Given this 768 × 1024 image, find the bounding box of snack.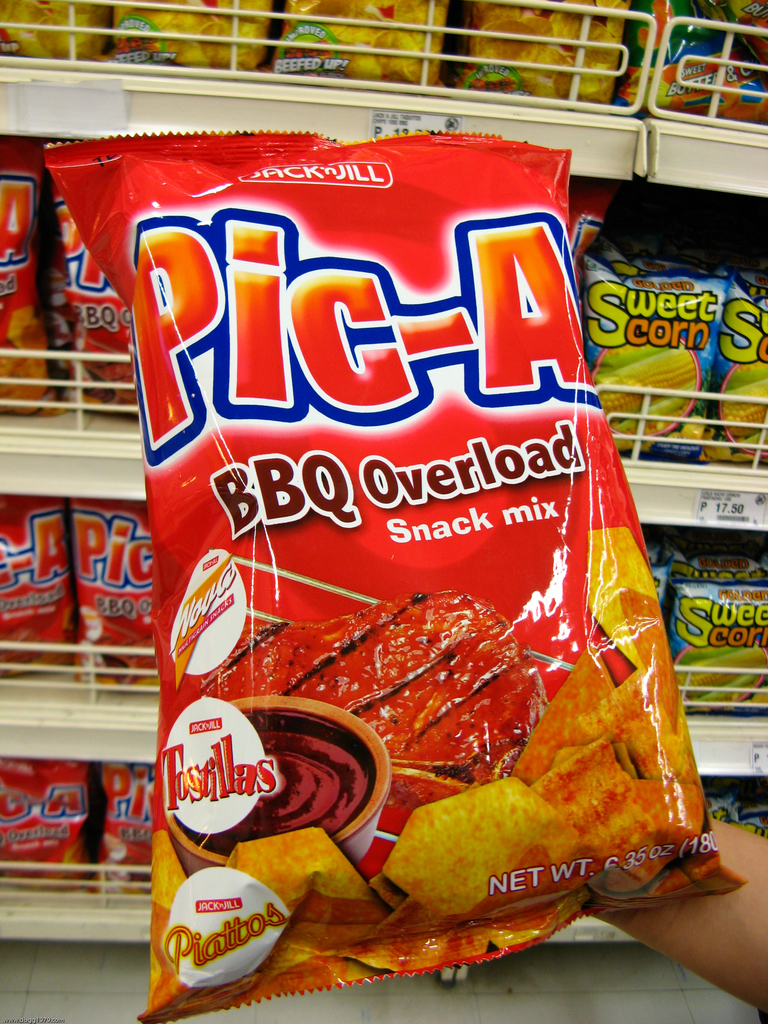
region(100, 151, 696, 1023).
